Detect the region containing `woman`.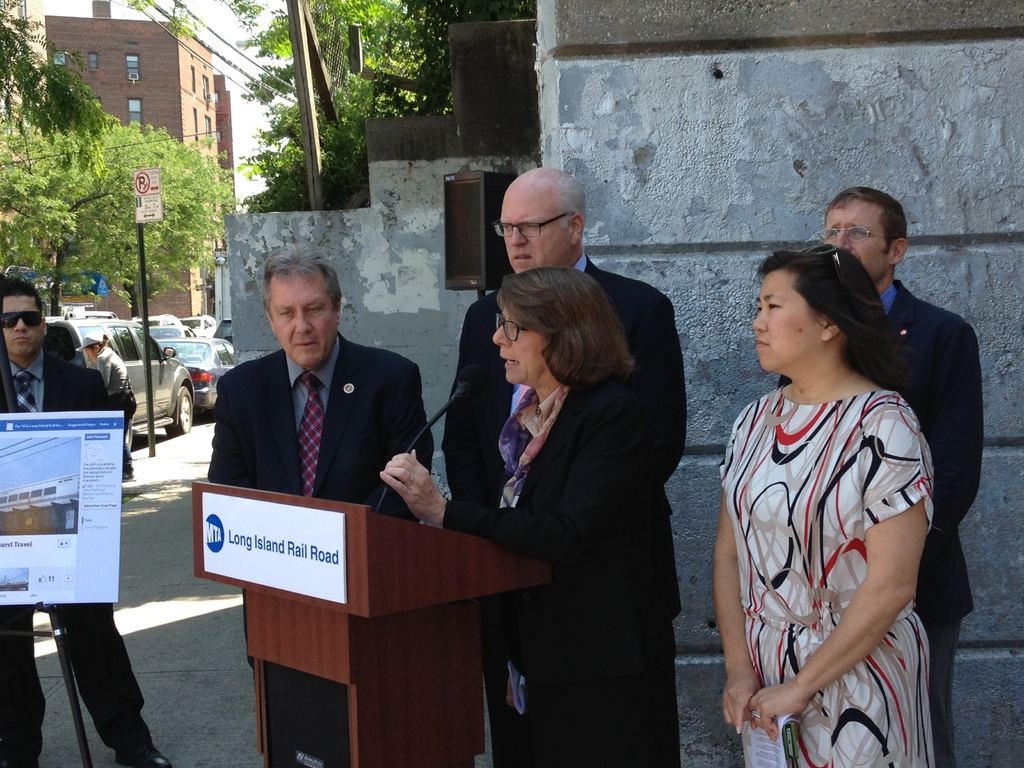
BBox(707, 239, 940, 767).
